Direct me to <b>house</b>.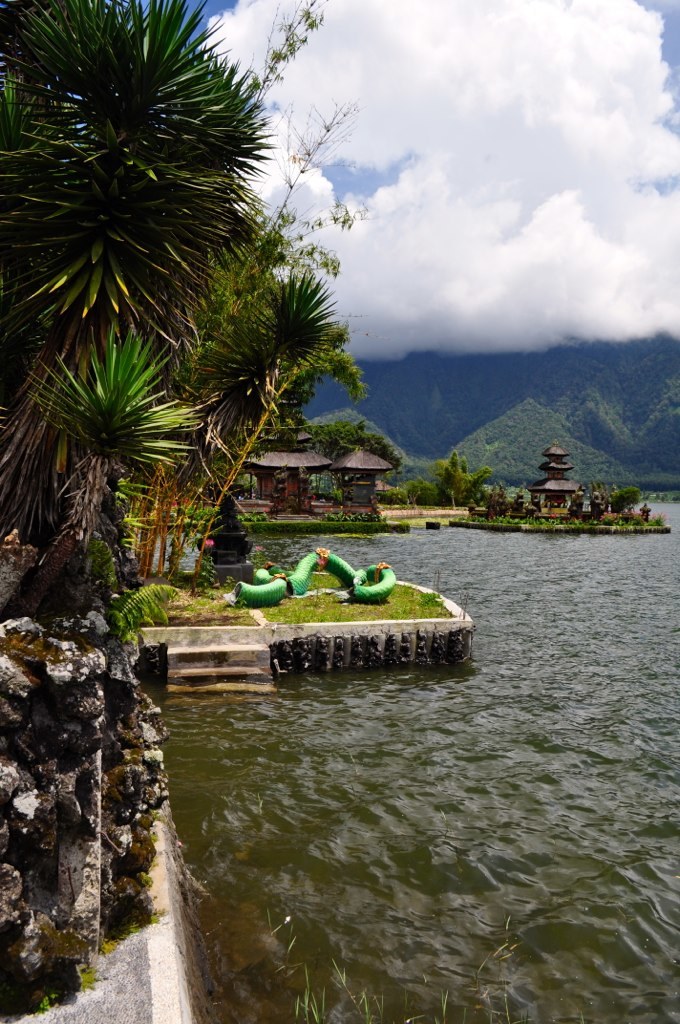
Direction: (left=516, top=438, right=589, bottom=542).
